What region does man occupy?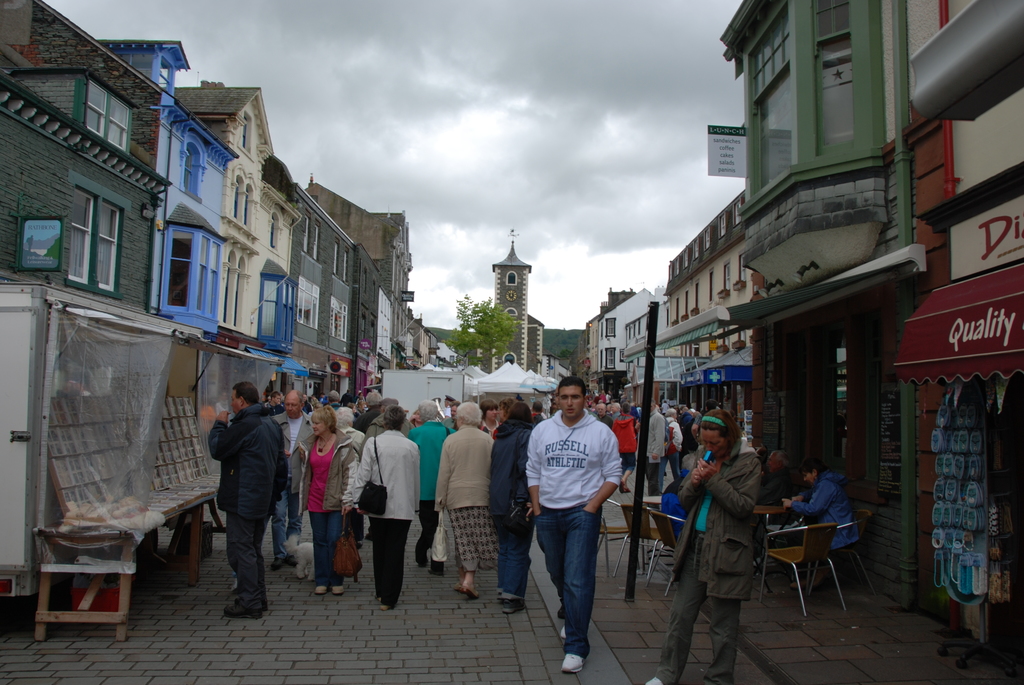
(x1=271, y1=387, x2=317, y2=572).
